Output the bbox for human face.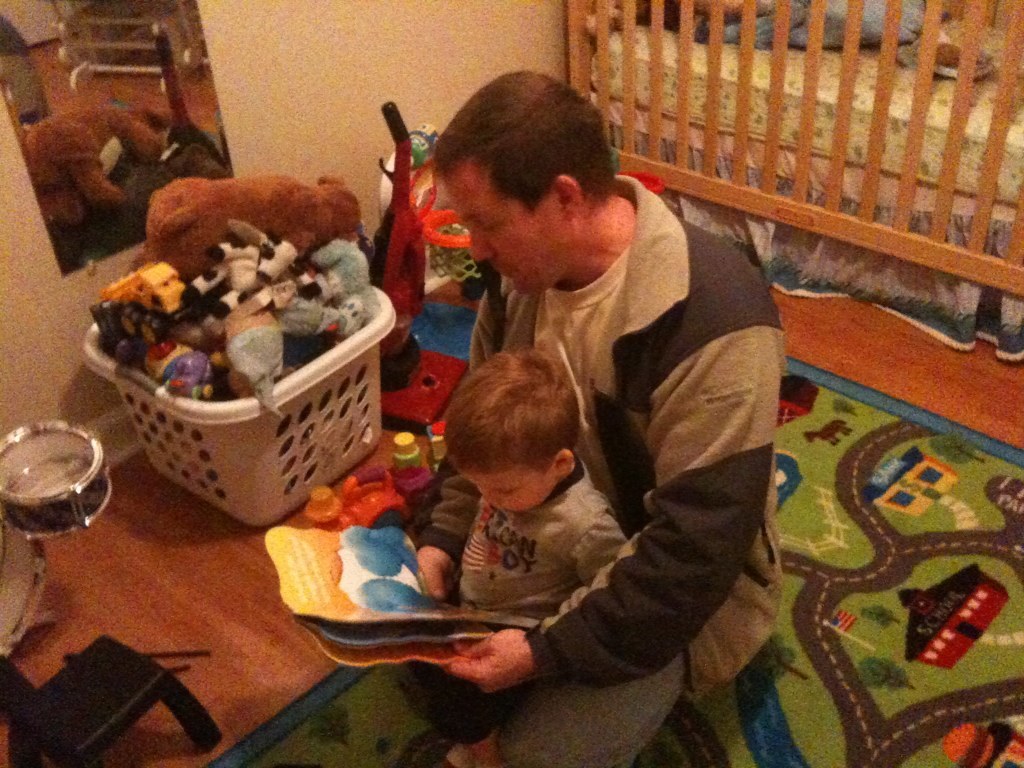
bbox=[441, 160, 573, 294].
